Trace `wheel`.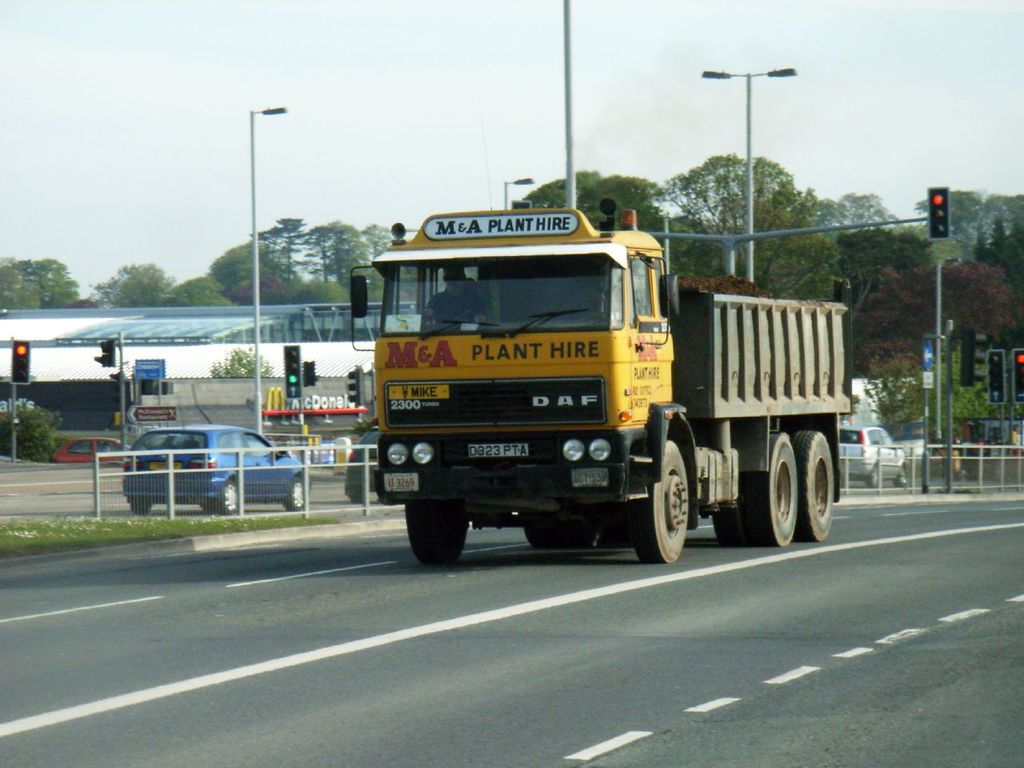
Traced to (x1=205, y1=474, x2=241, y2=514).
